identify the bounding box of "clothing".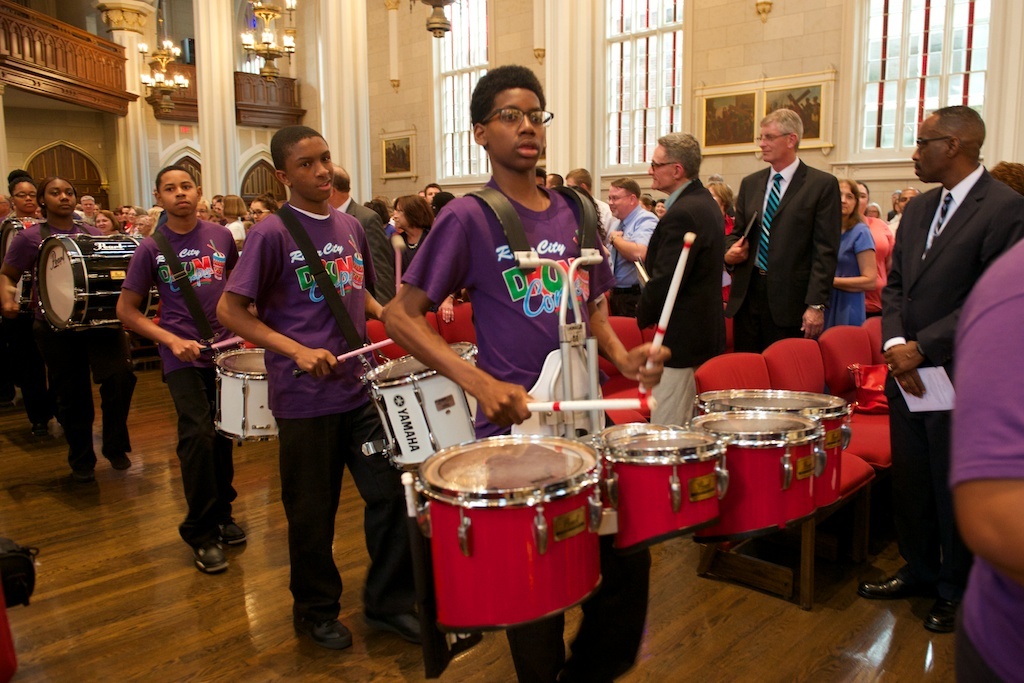
bbox(733, 157, 845, 356).
